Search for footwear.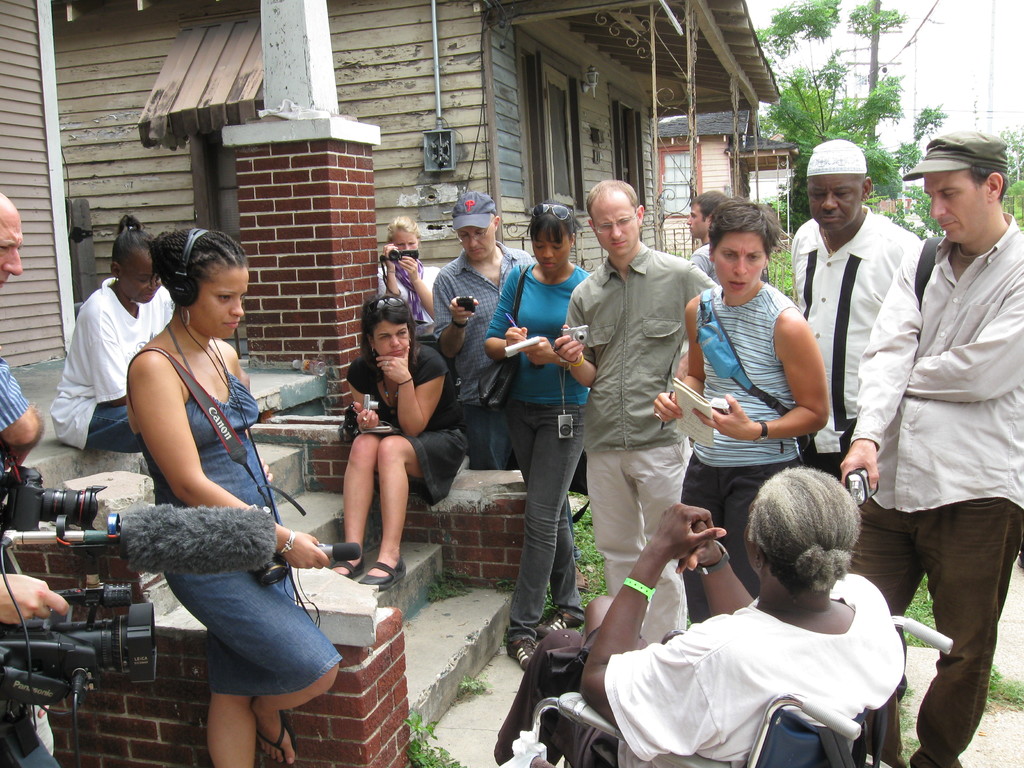
Found at bbox=[367, 557, 410, 595].
